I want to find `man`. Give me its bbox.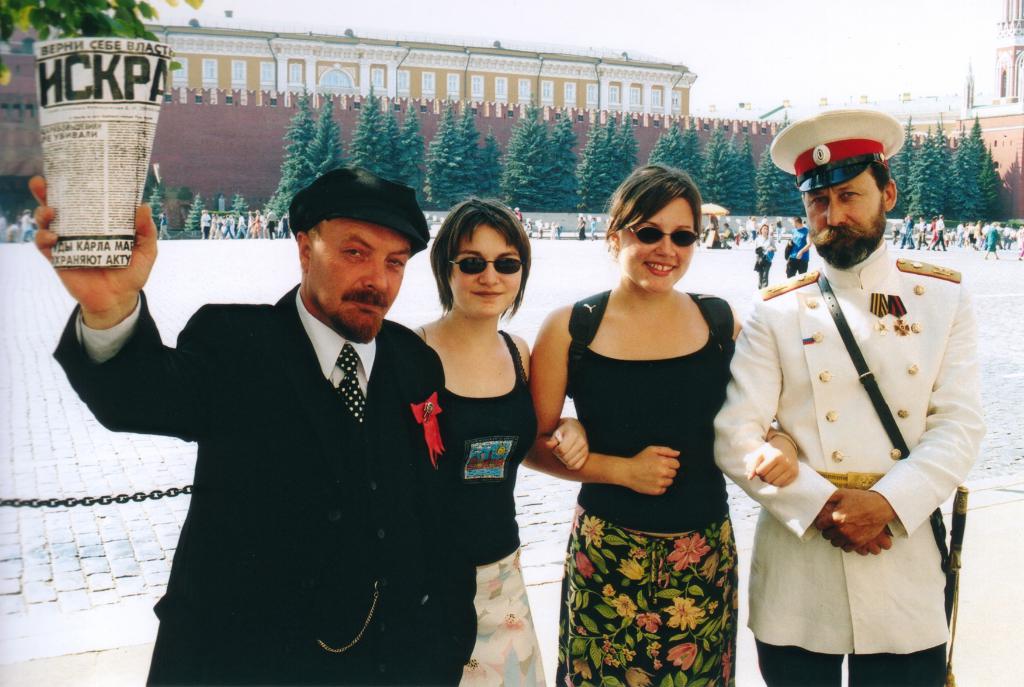
(899, 214, 916, 251).
